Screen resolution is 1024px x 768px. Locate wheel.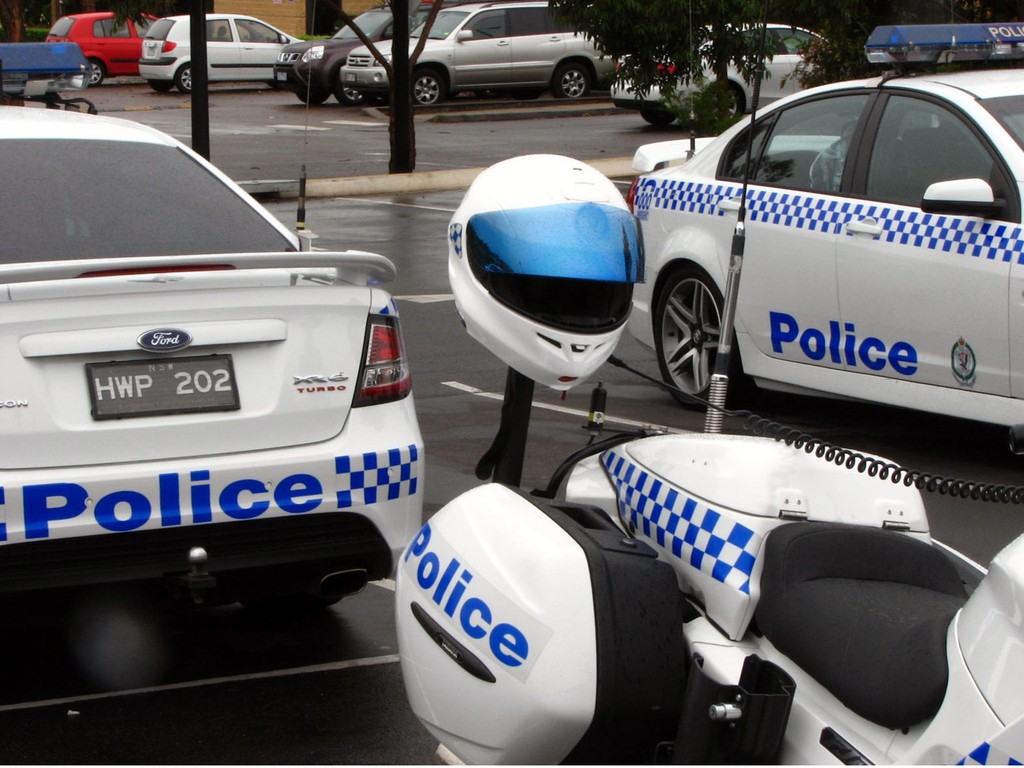
bbox=[292, 83, 330, 103].
